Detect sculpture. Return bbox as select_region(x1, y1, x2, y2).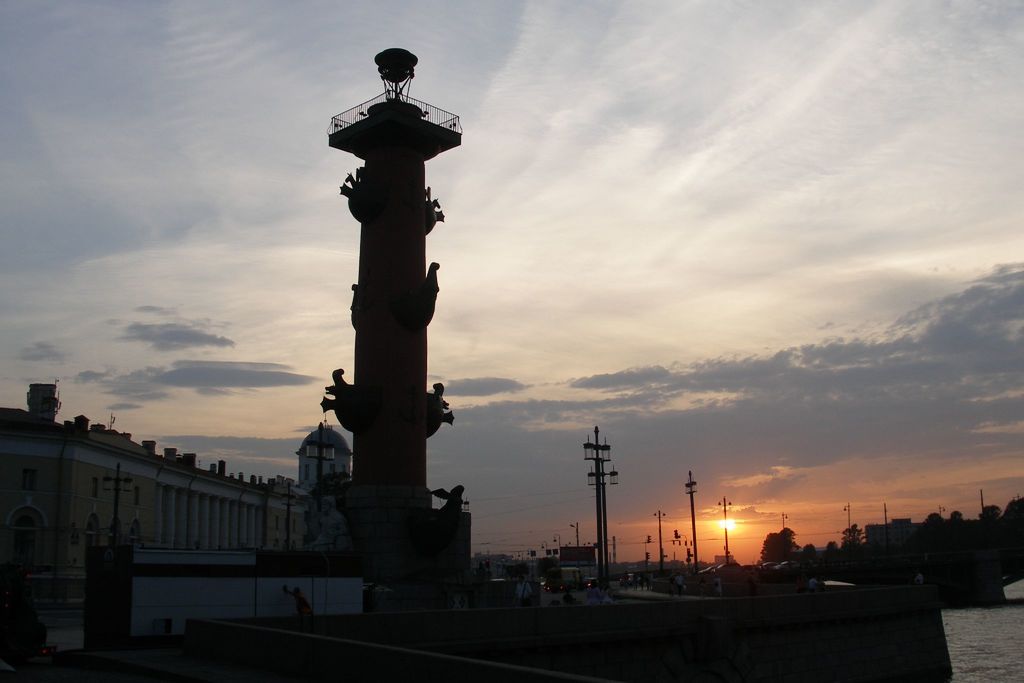
select_region(416, 188, 447, 241).
